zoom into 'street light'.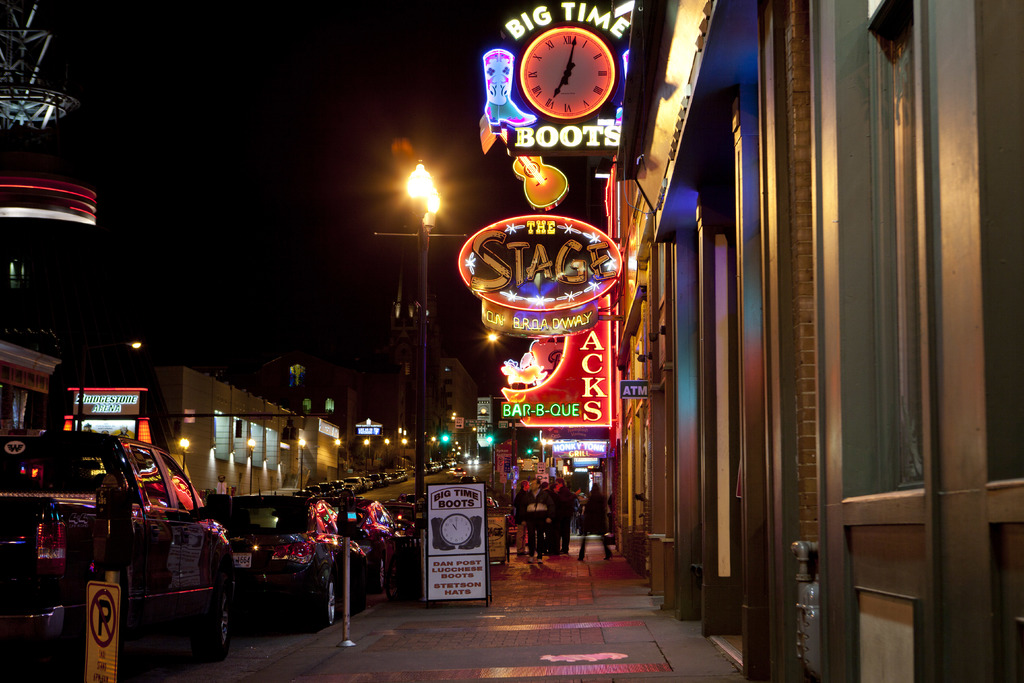
Zoom target: rect(360, 436, 368, 475).
